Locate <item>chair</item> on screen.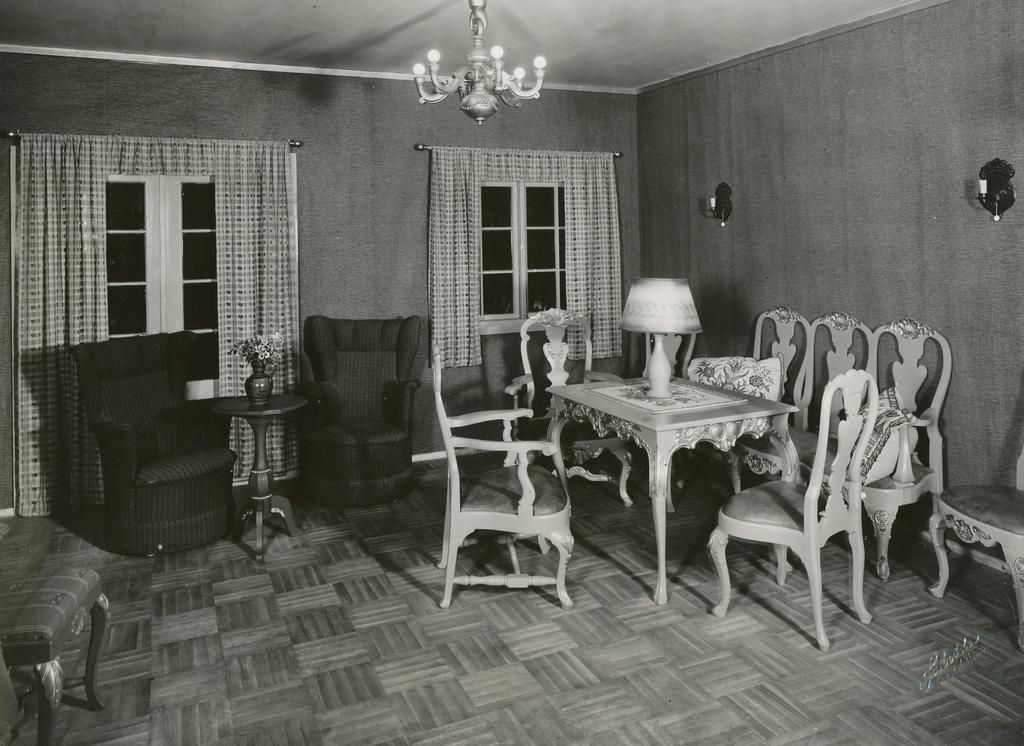
On screen at crop(504, 305, 630, 509).
